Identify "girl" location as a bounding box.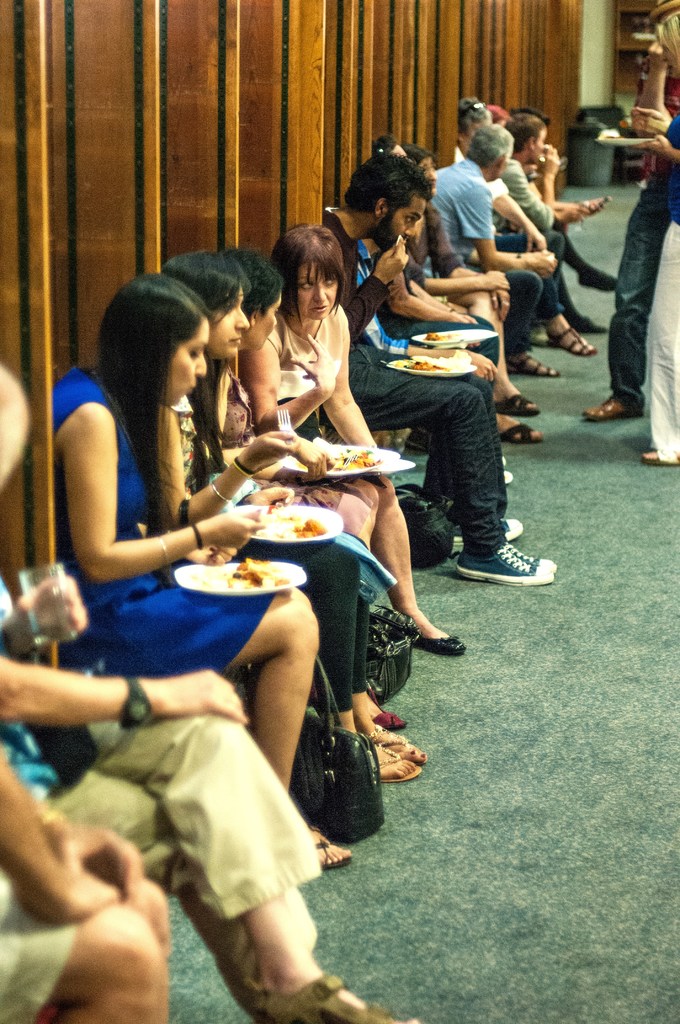
left=158, top=244, right=429, bottom=780.
